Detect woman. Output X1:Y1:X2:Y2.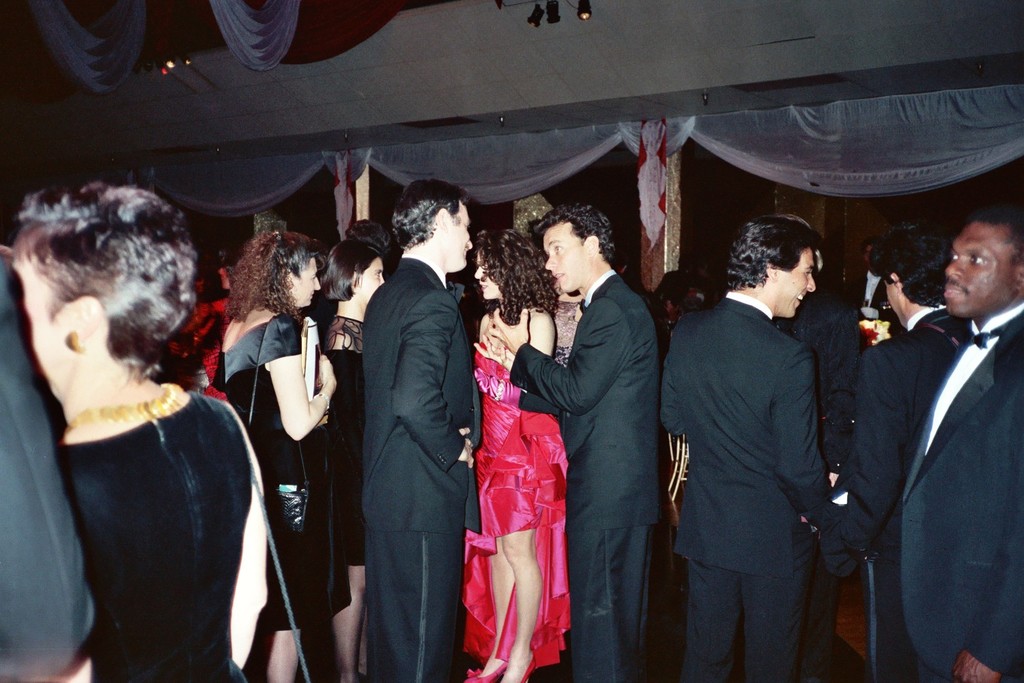
456:228:575:682.
